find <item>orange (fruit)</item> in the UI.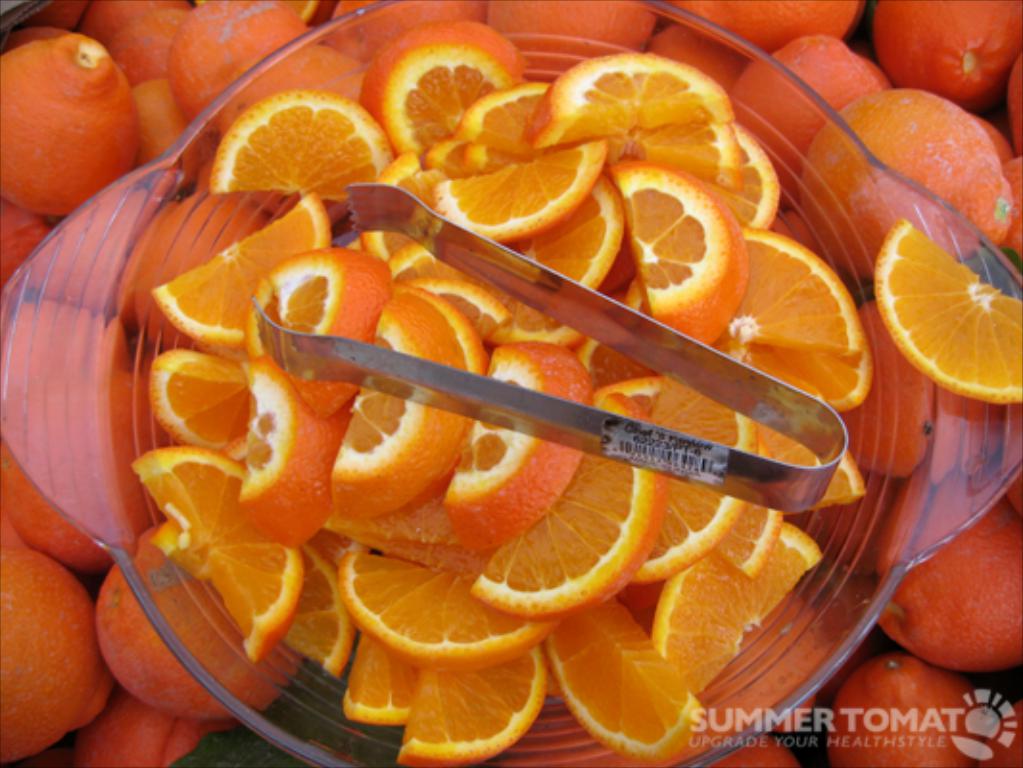
UI element at [left=0, top=538, right=94, bottom=755].
